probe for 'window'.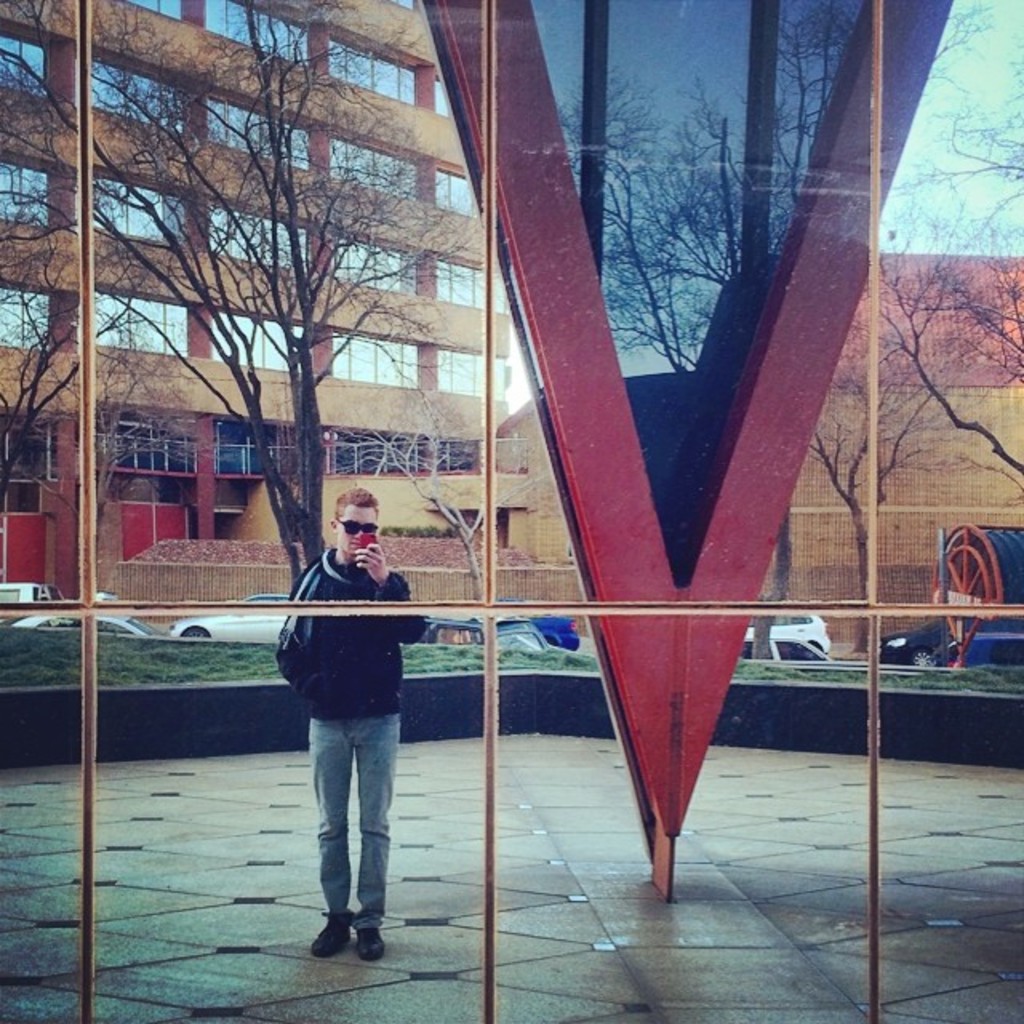
Probe result: bbox(334, 133, 419, 203).
